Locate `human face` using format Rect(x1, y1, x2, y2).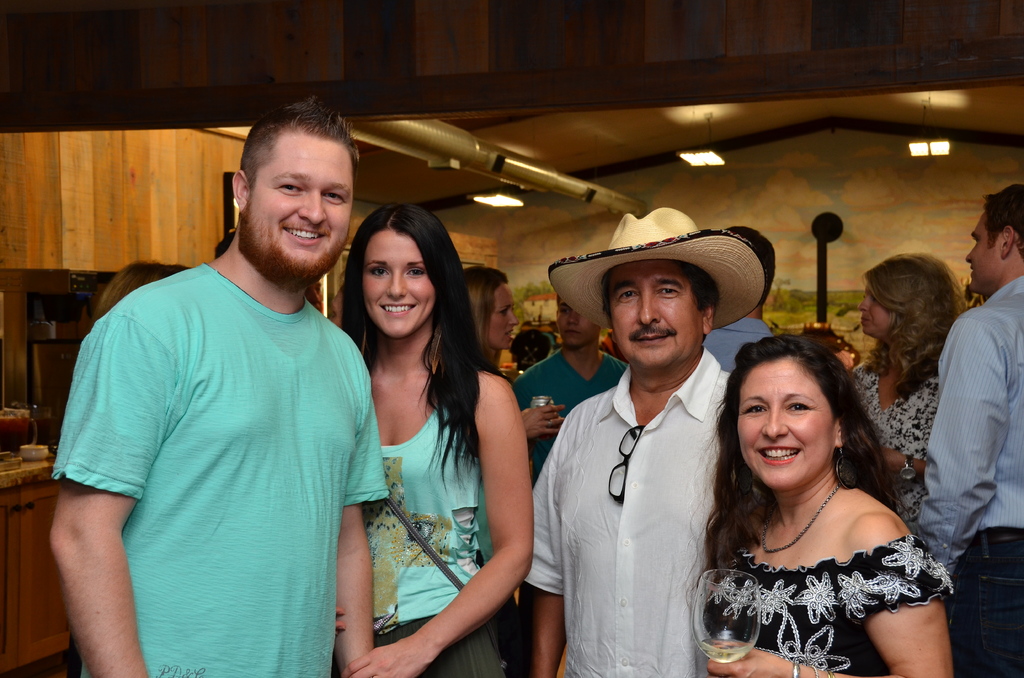
Rect(559, 296, 607, 349).
